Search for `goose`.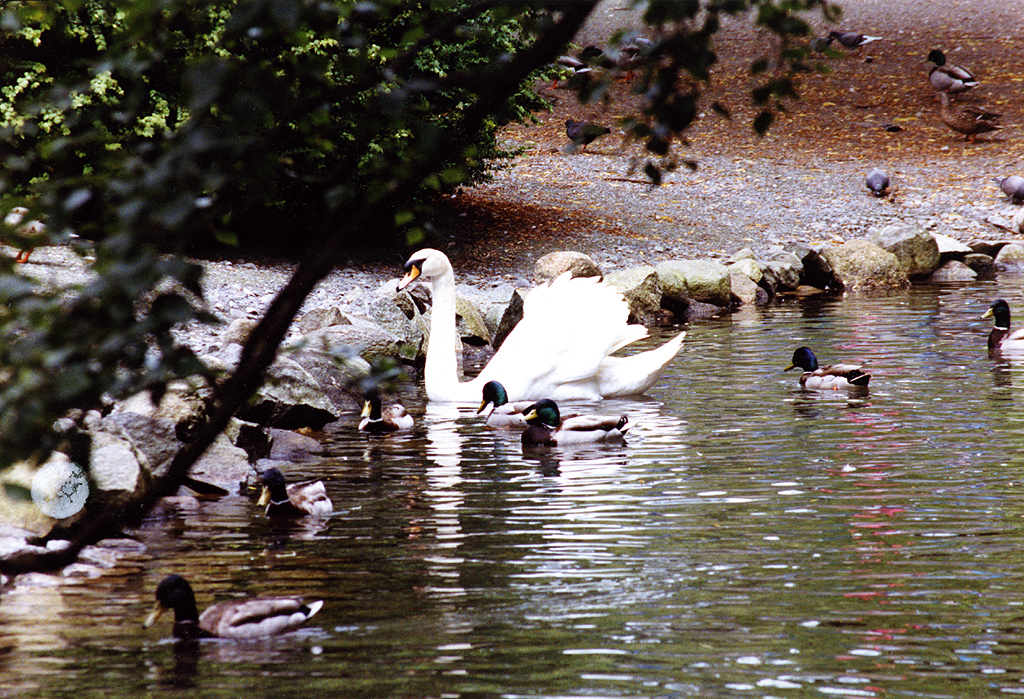
Found at {"x1": 926, "y1": 86, "x2": 999, "y2": 153}.
